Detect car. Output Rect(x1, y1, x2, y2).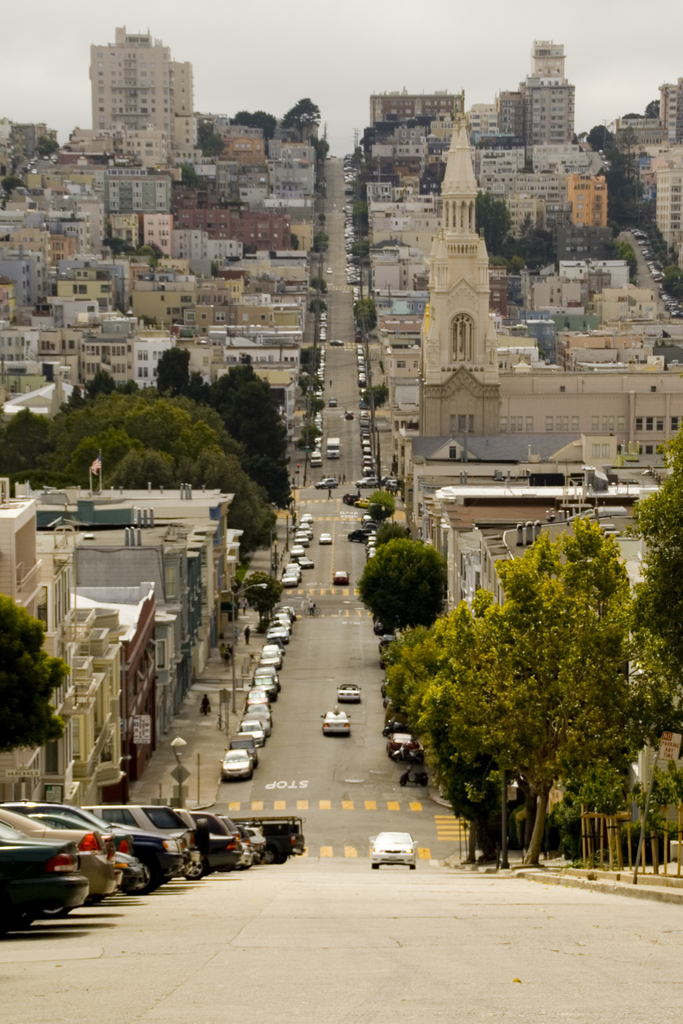
Rect(331, 337, 345, 346).
